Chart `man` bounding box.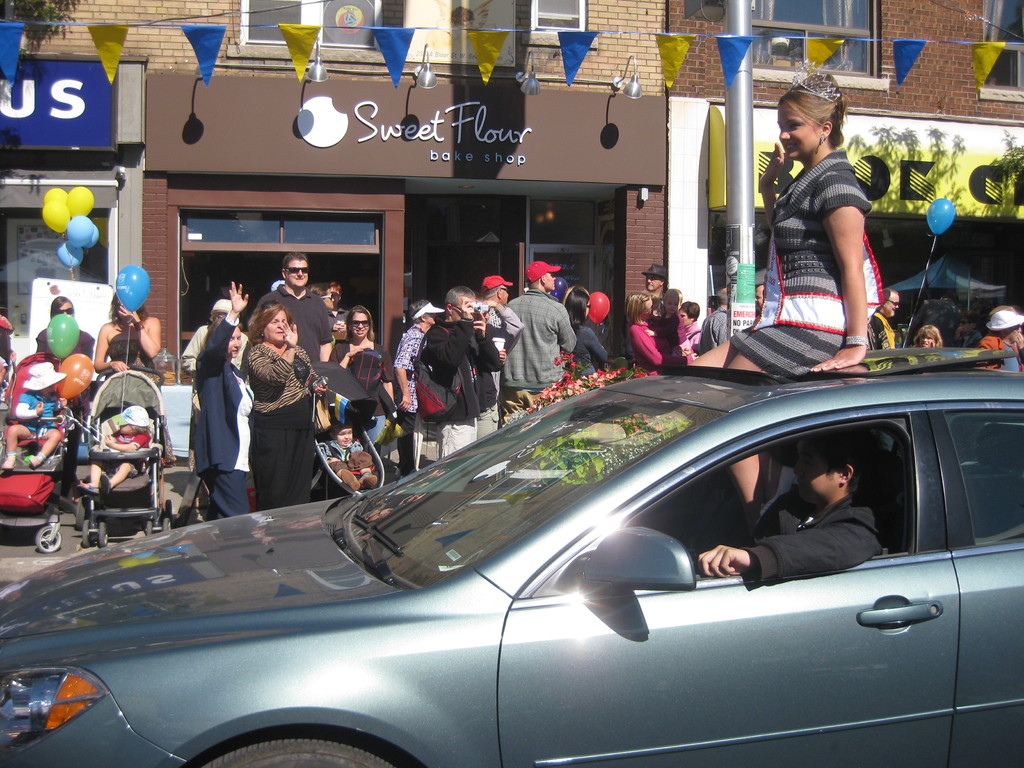
Charted: 253 253 333 357.
